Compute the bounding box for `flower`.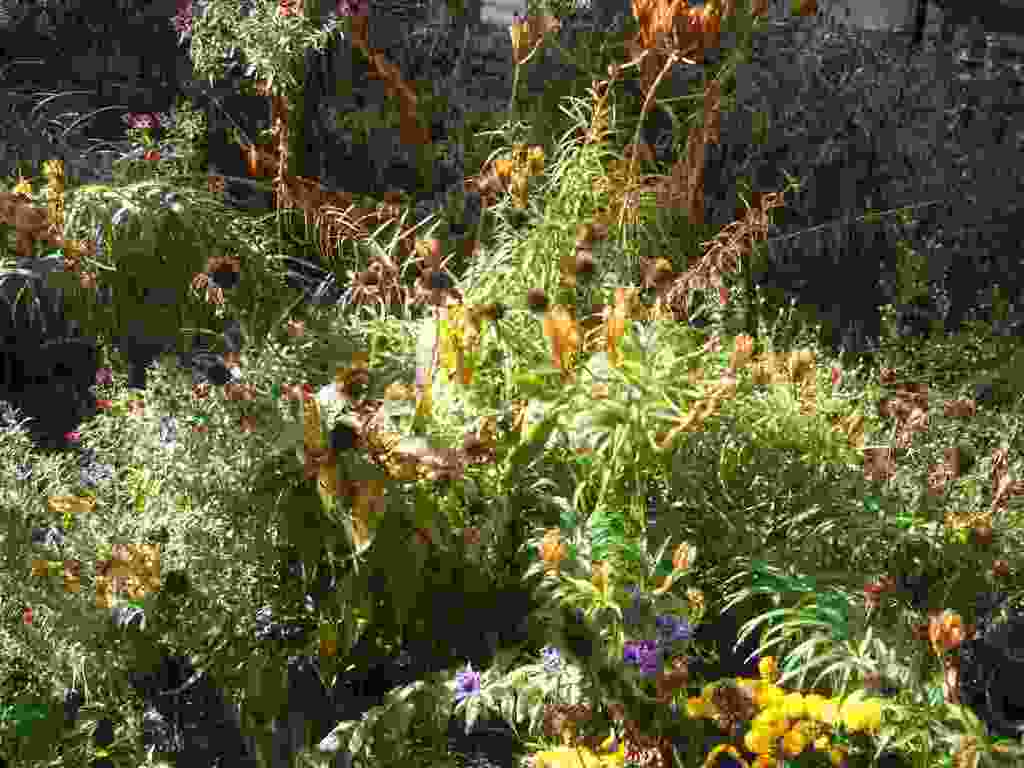
[294, 388, 306, 405].
